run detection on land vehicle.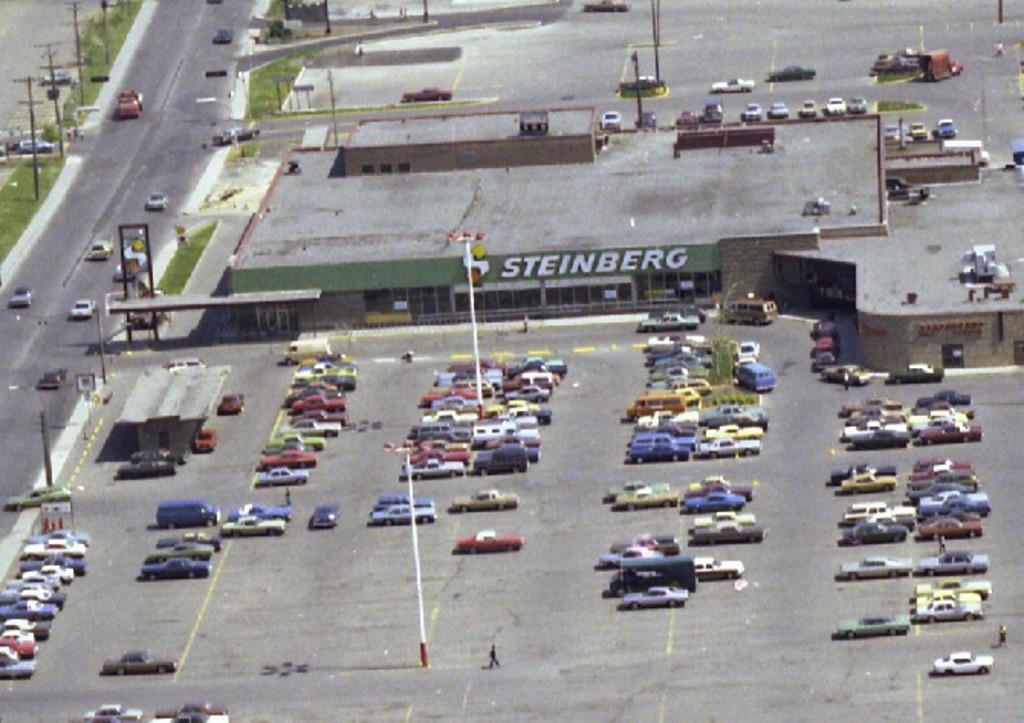
Result: bbox=(300, 356, 359, 373).
